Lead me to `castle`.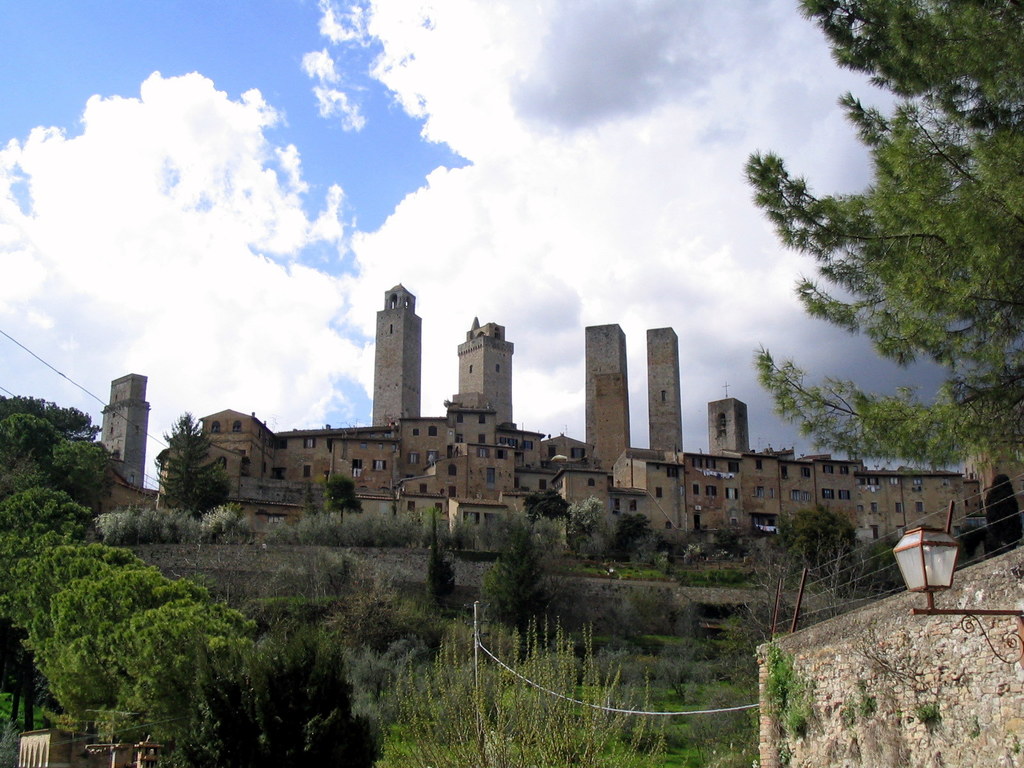
Lead to BBox(139, 404, 1012, 557).
